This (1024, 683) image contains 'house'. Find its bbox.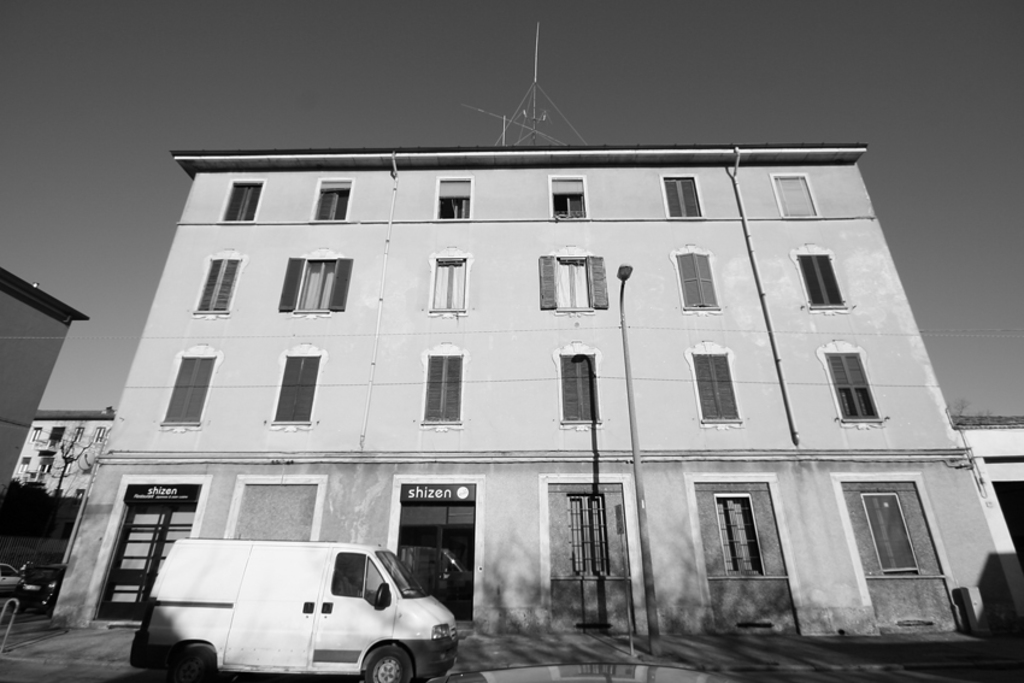
[5, 404, 123, 549].
